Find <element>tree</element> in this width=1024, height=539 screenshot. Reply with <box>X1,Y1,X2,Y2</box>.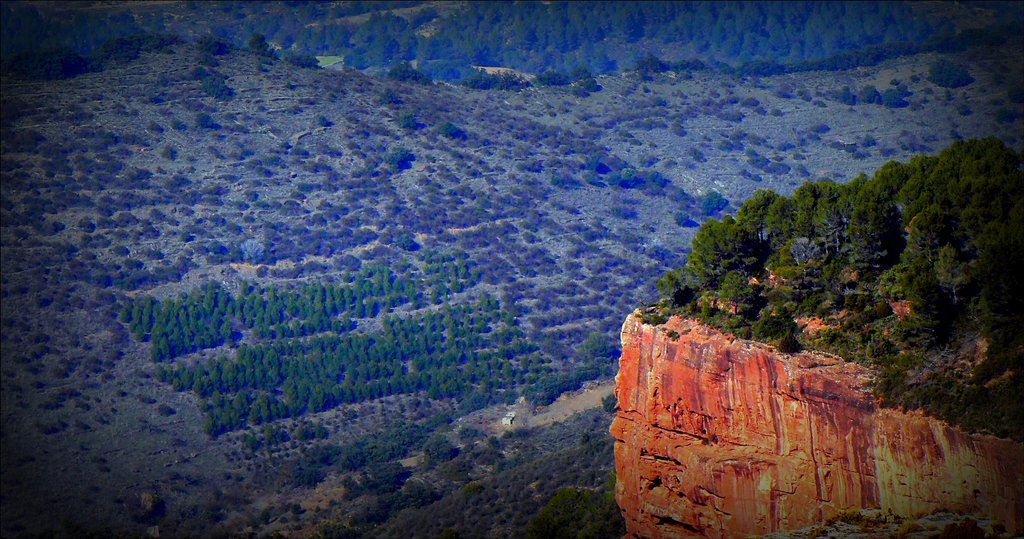
<box>200,78,231,106</box>.
